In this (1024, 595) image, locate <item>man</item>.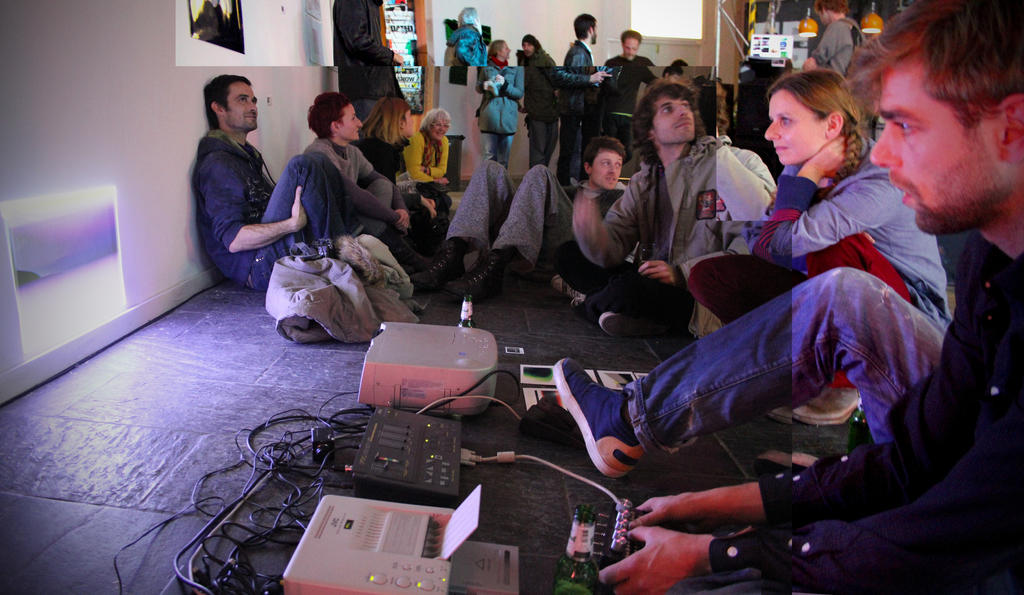
Bounding box: bbox(545, 83, 780, 347).
